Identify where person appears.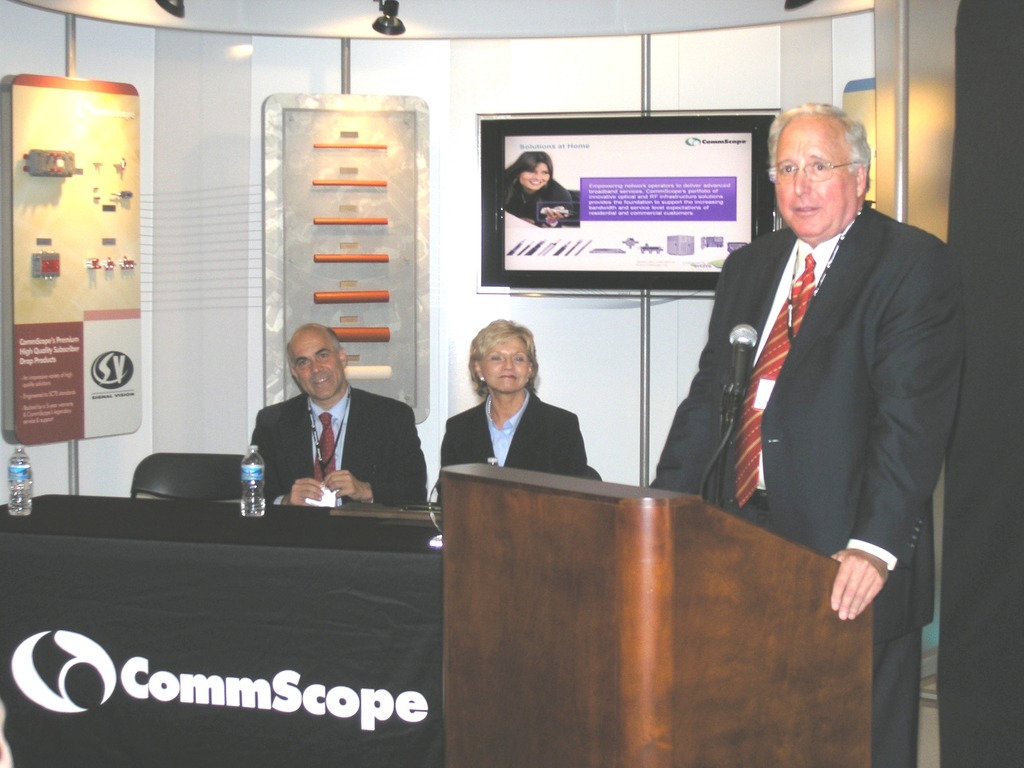
Appears at detection(256, 310, 432, 515).
